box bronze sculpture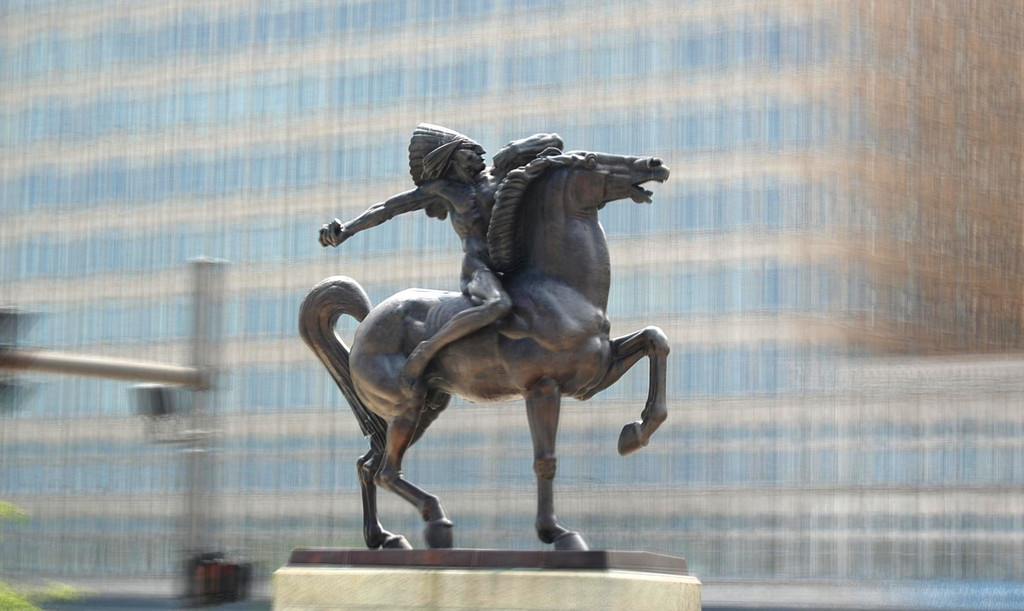
[321,128,673,564]
